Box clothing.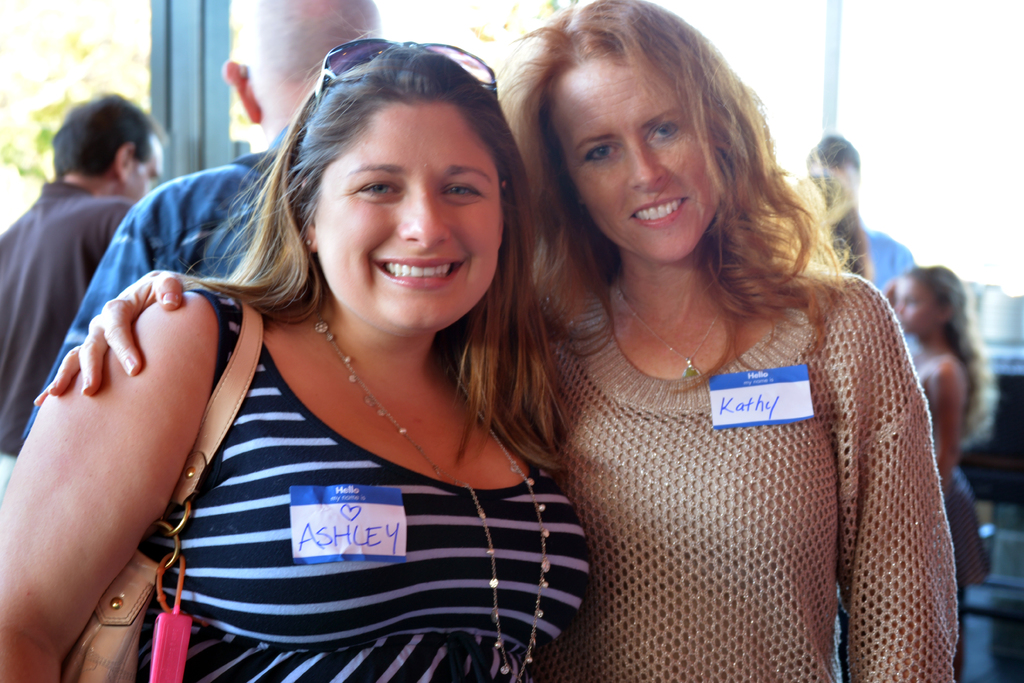
bbox(24, 117, 306, 438).
